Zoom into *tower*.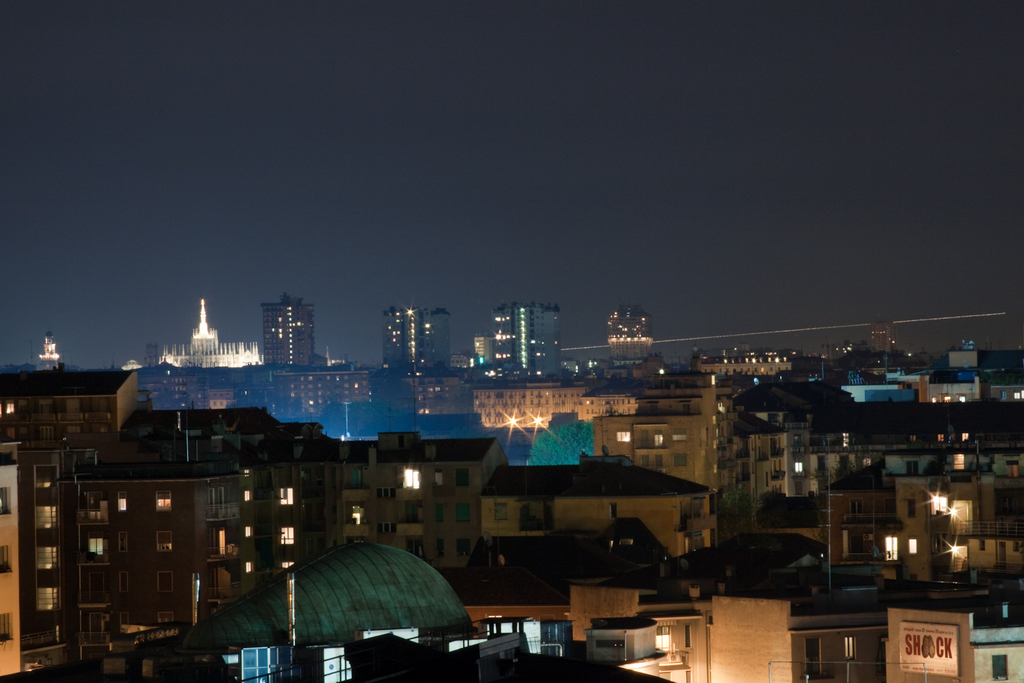
Zoom target: box(259, 294, 314, 366).
